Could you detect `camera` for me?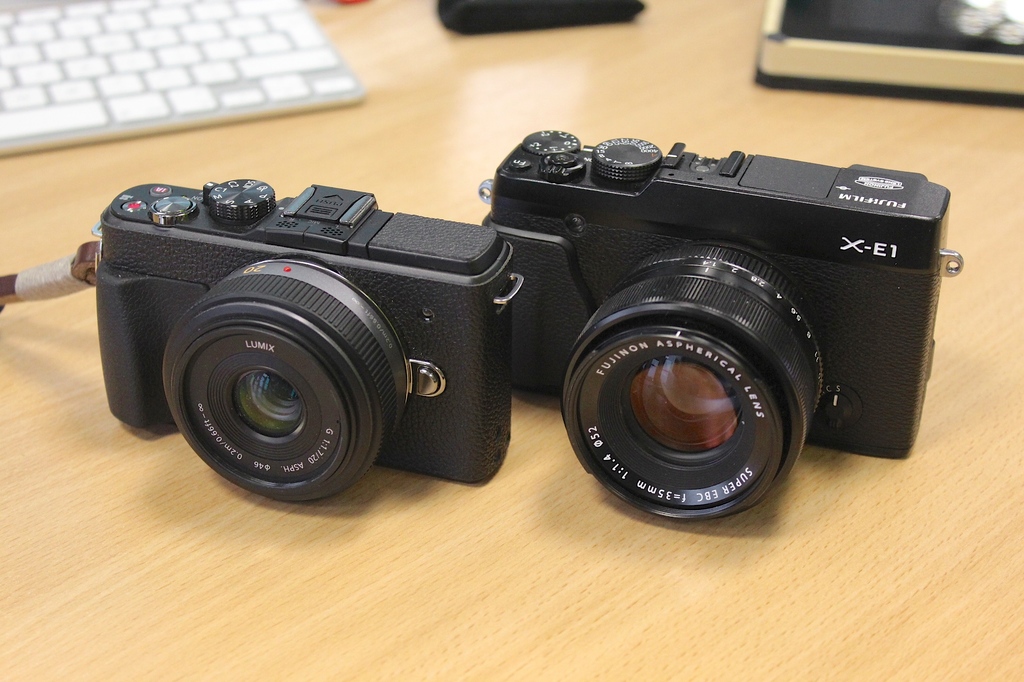
Detection result: 479:130:969:527.
